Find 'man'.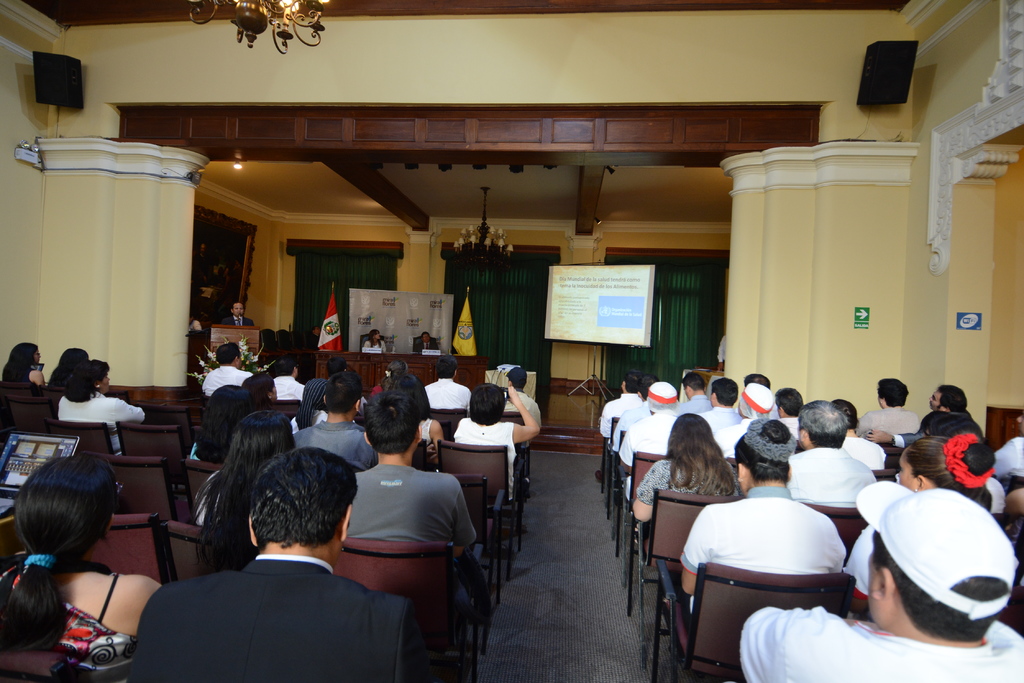
rect(619, 376, 658, 438).
